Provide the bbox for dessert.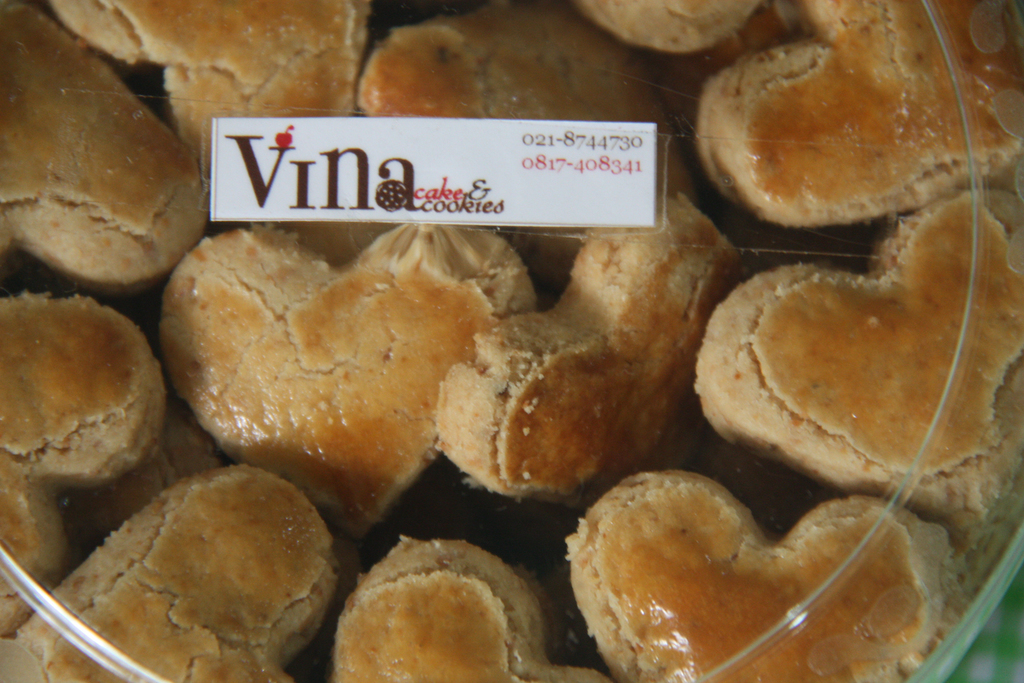
[0,287,172,638].
